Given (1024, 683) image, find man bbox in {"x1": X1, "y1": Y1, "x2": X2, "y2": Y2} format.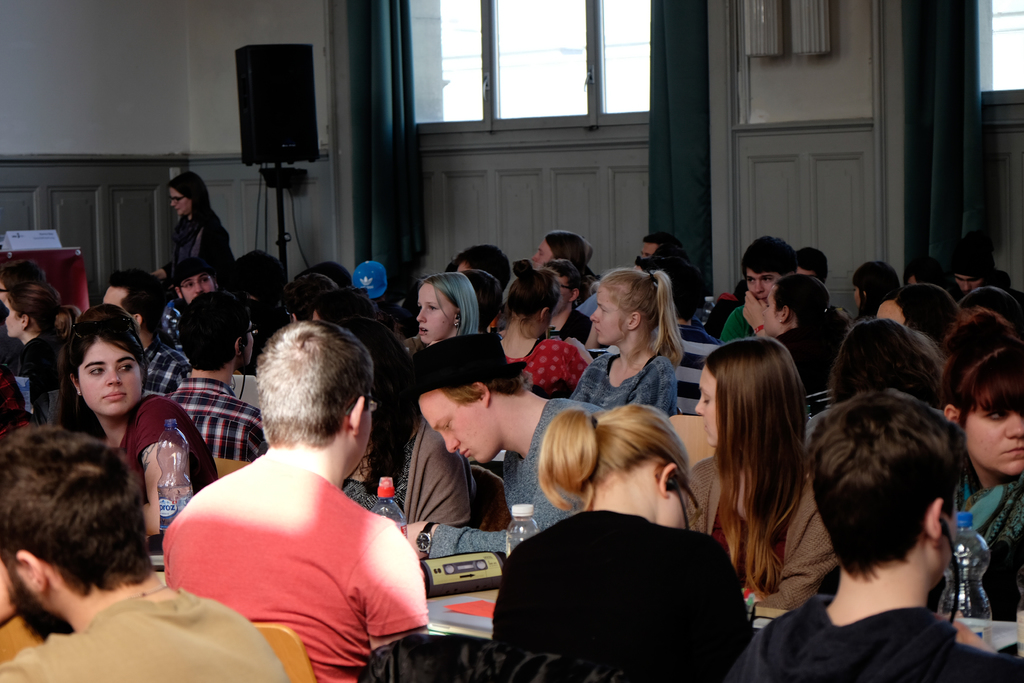
{"x1": 719, "y1": 384, "x2": 1023, "y2": 682}.
